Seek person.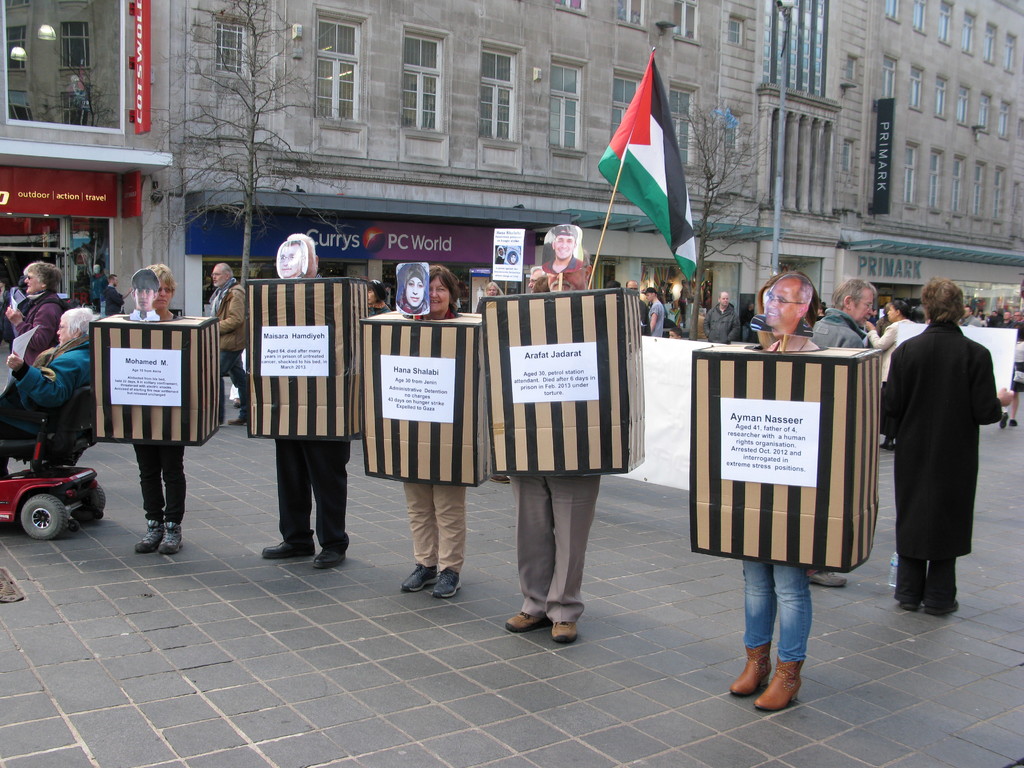
[878, 279, 1006, 616].
